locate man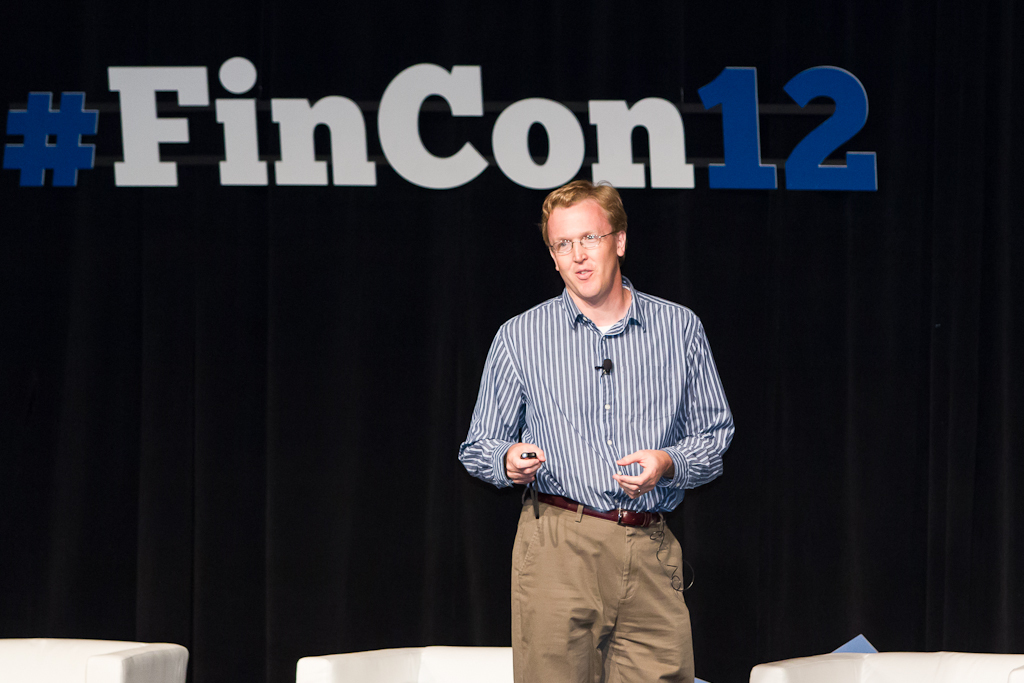
<region>458, 179, 737, 682</region>
